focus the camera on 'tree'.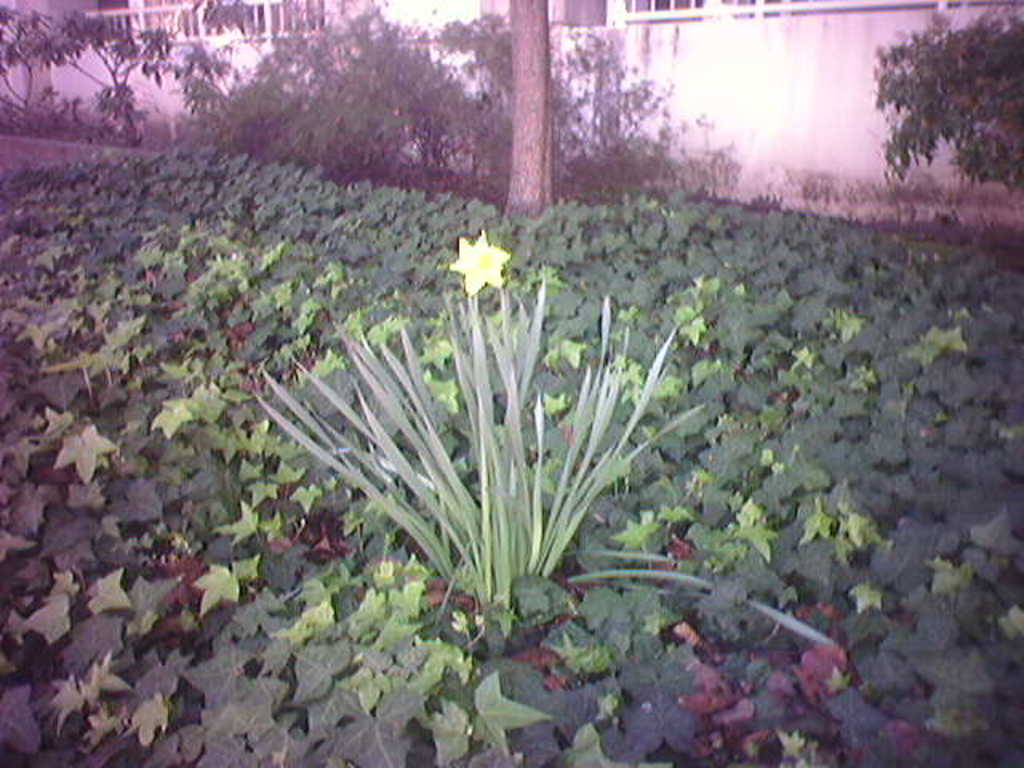
Focus region: {"left": 2, "top": 0, "right": 253, "bottom": 149}.
